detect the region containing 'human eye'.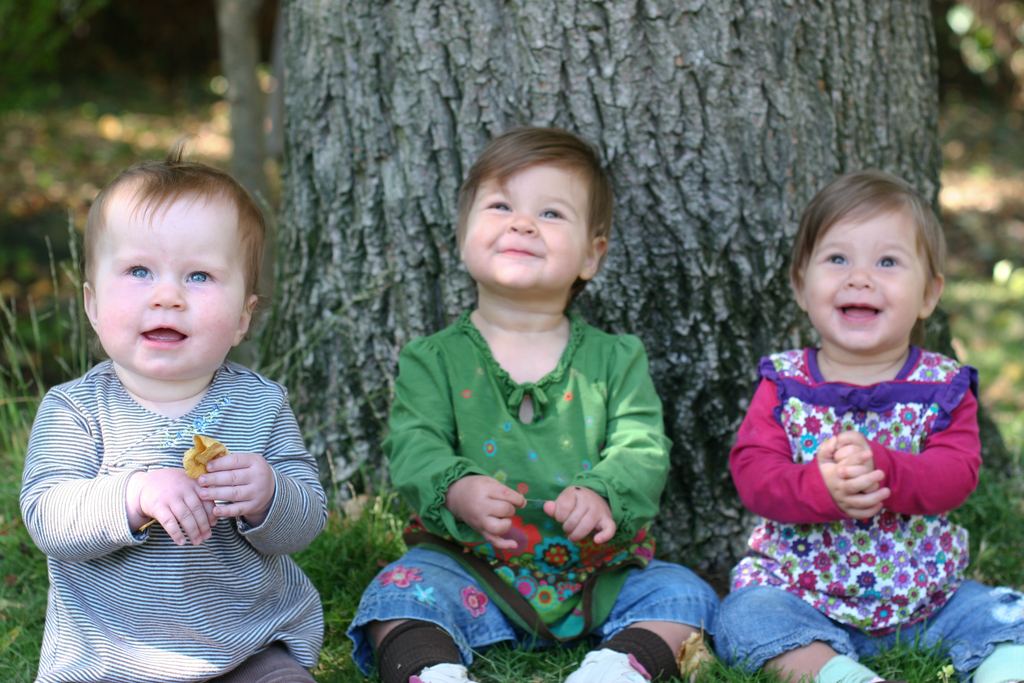
left=820, top=252, right=847, bottom=267.
